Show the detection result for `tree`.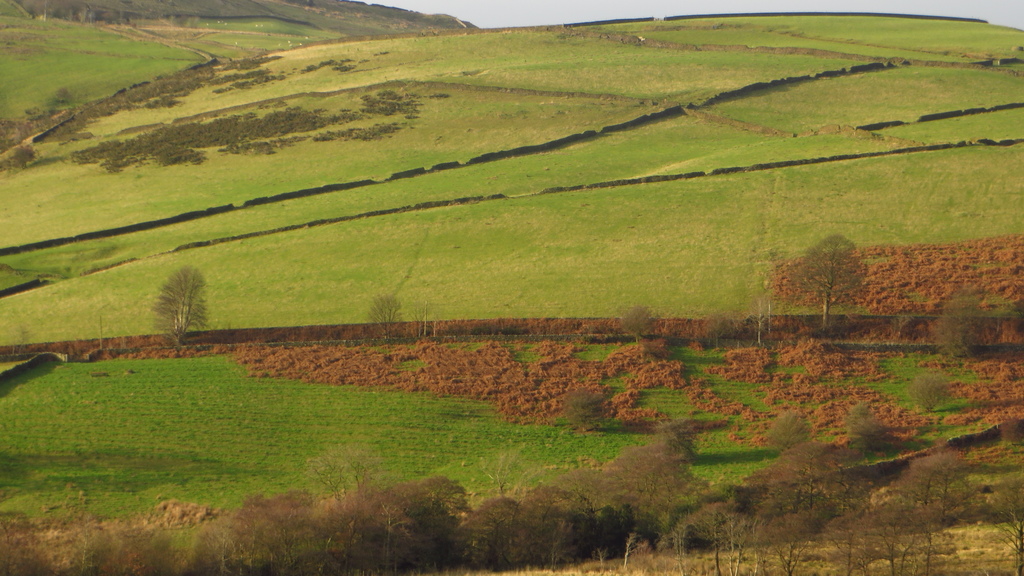
crop(795, 232, 874, 342).
